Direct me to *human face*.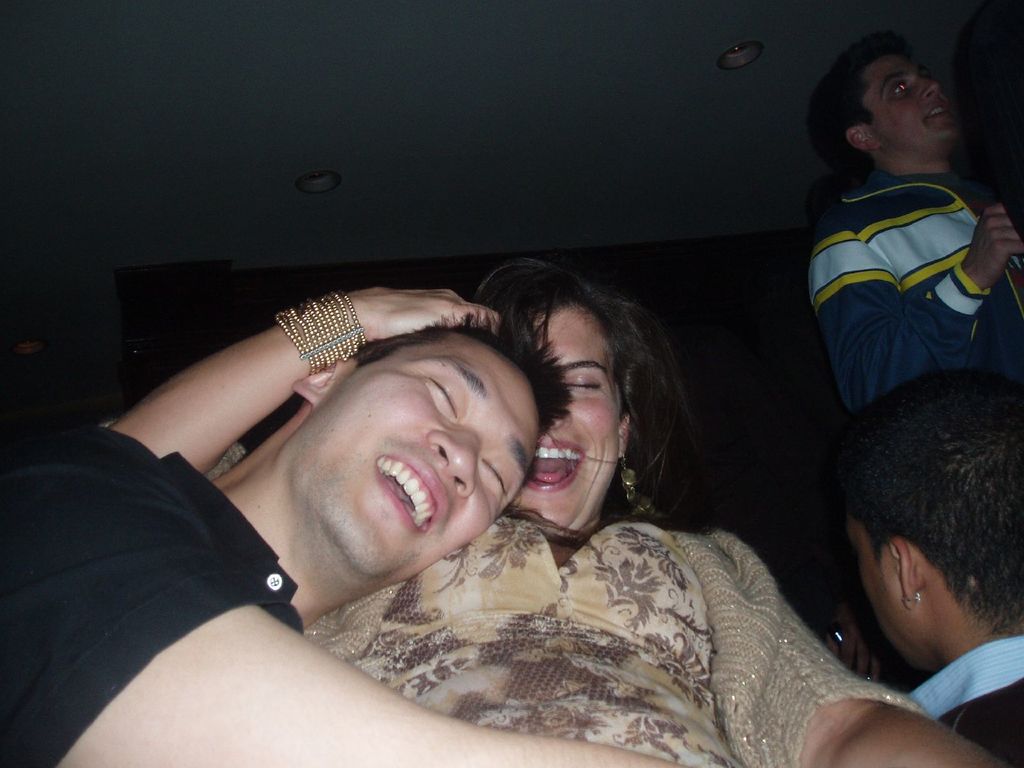
Direction: 515:311:620:534.
